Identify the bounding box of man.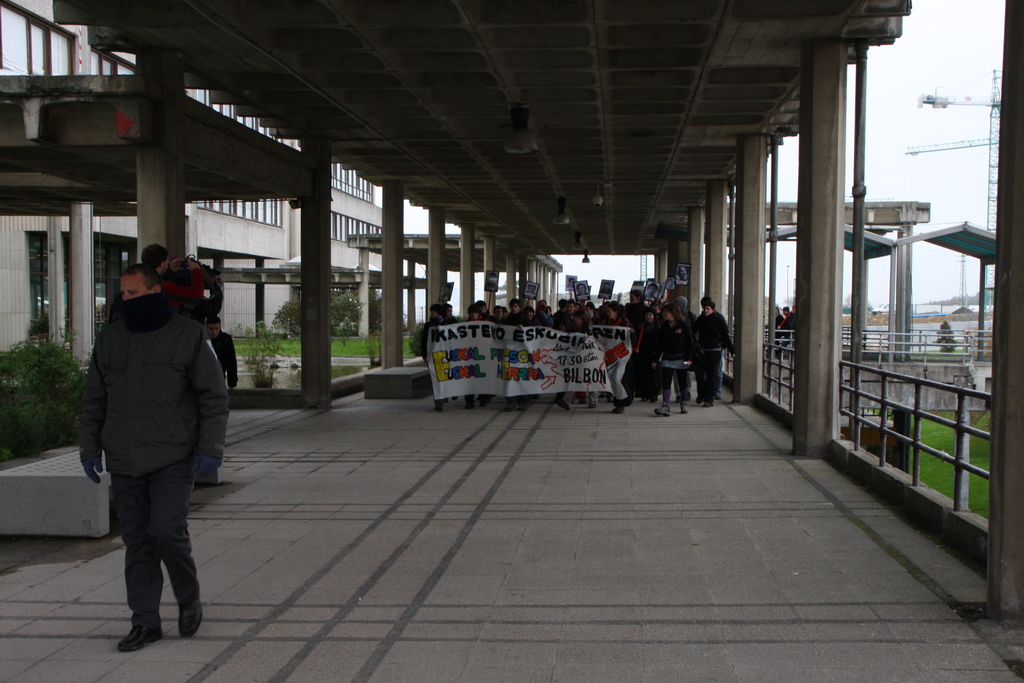
left=140, top=245, right=170, bottom=277.
